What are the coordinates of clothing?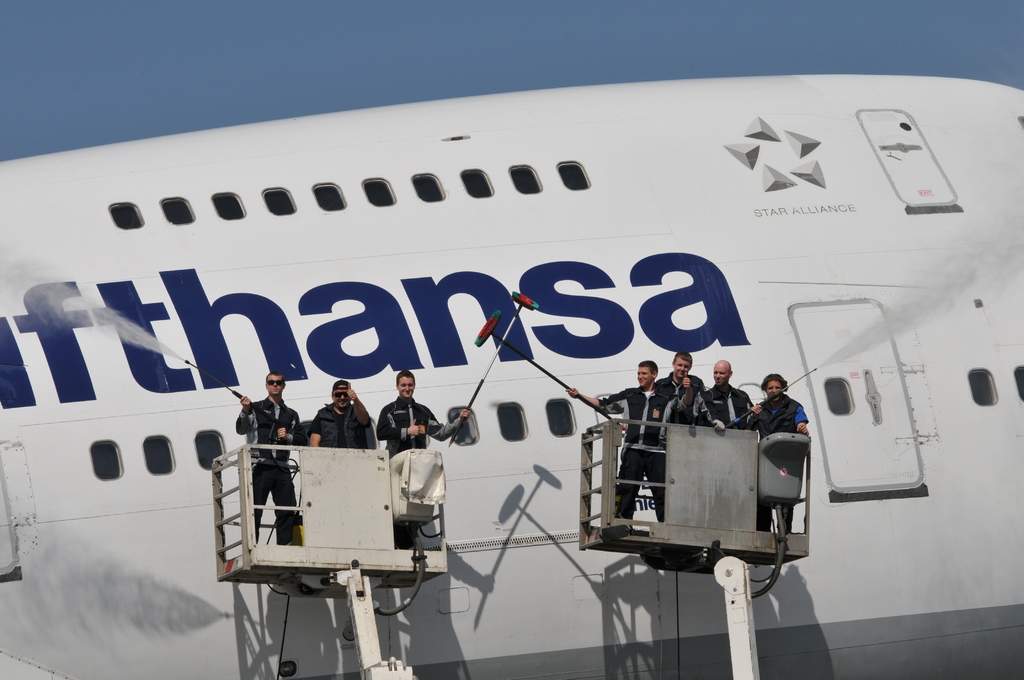
593,382,668,523.
